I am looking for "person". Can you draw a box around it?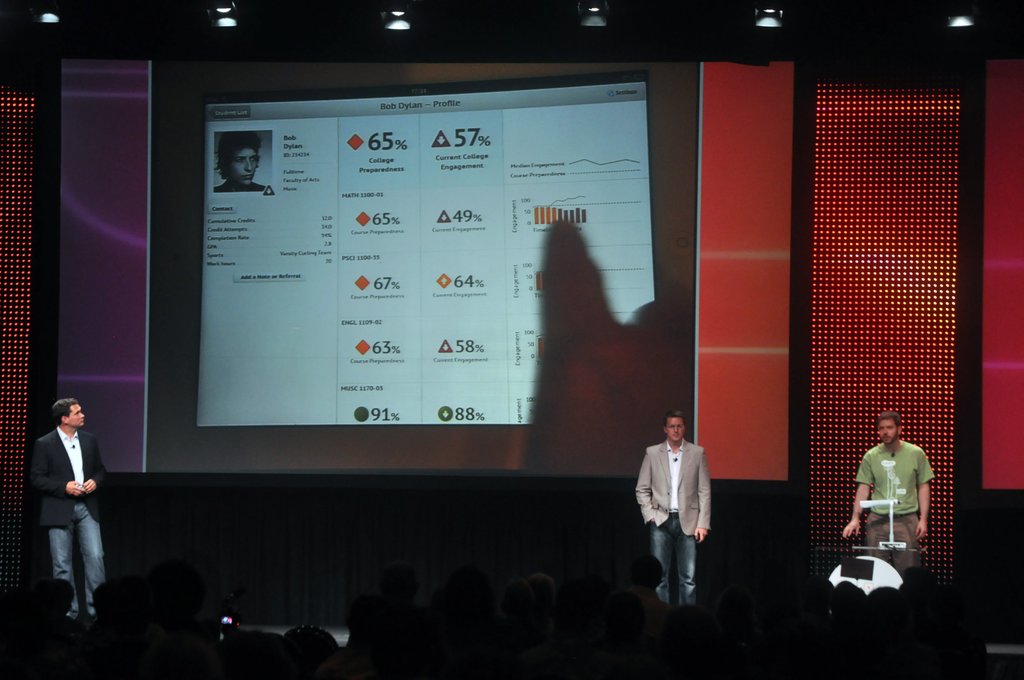
Sure, the bounding box is {"left": 842, "top": 409, "right": 934, "bottom": 574}.
